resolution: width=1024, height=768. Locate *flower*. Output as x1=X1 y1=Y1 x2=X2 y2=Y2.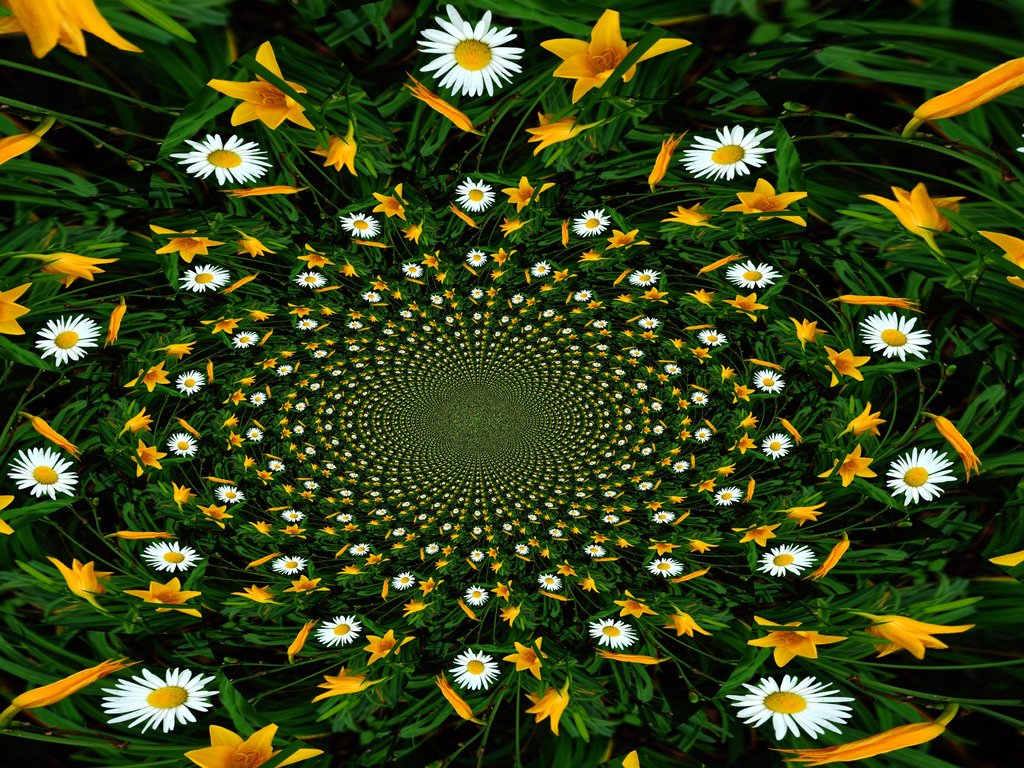
x1=321 y1=307 x2=332 y2=319.
